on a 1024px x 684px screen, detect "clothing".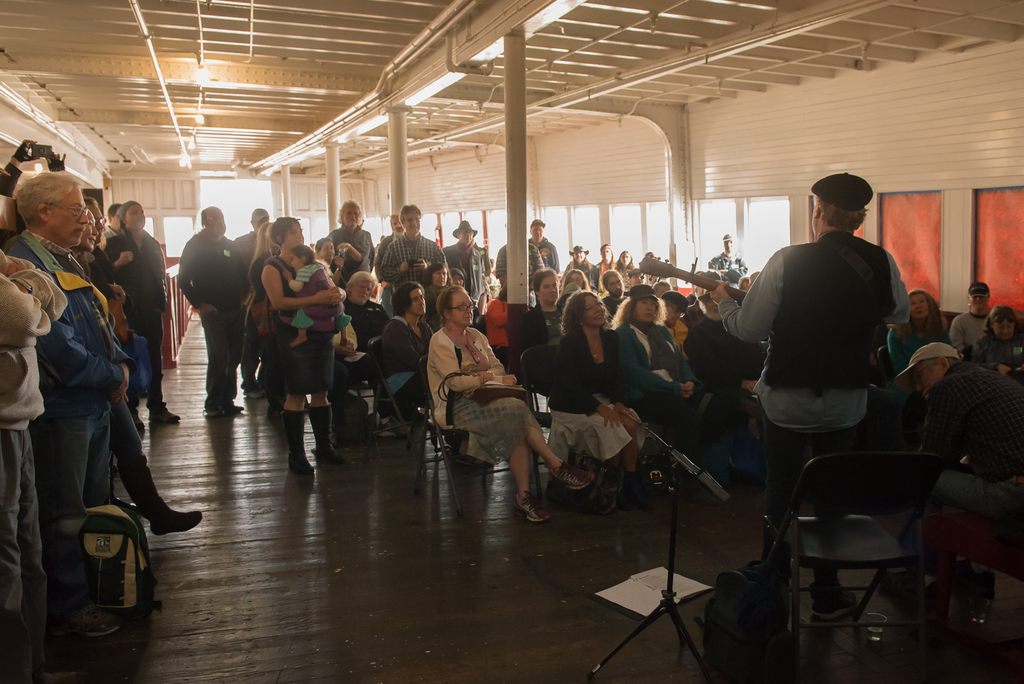
BBox(353, 305, 394, 388).
